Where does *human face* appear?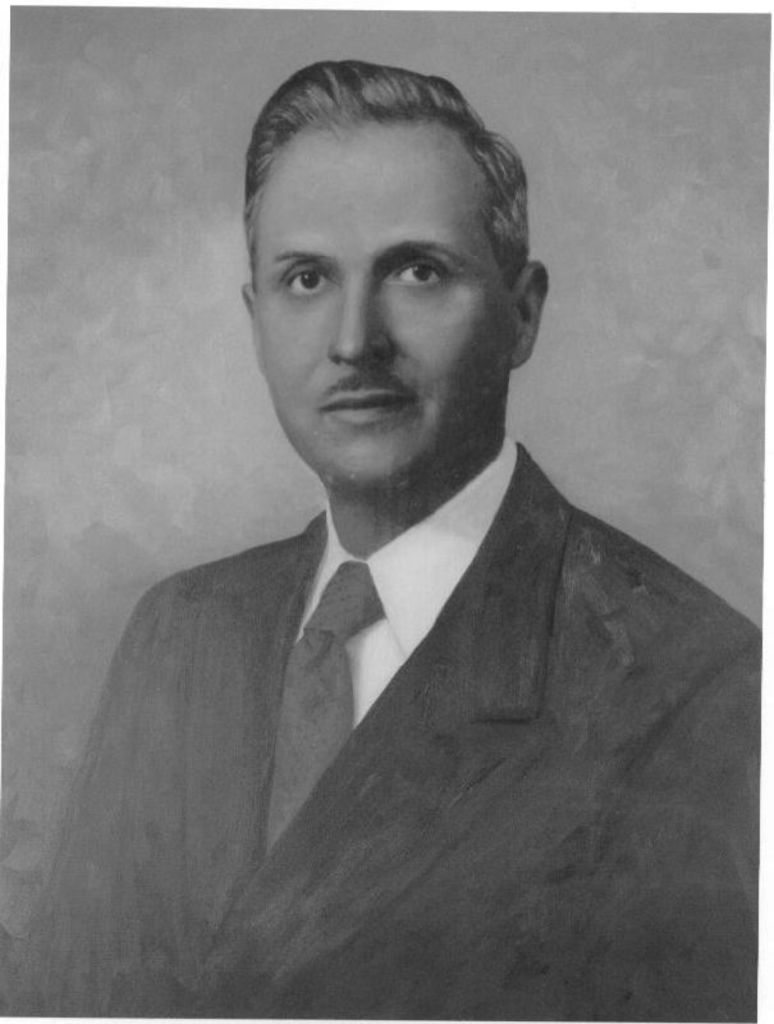
Appears at crop(253, 128, 507, 483).
